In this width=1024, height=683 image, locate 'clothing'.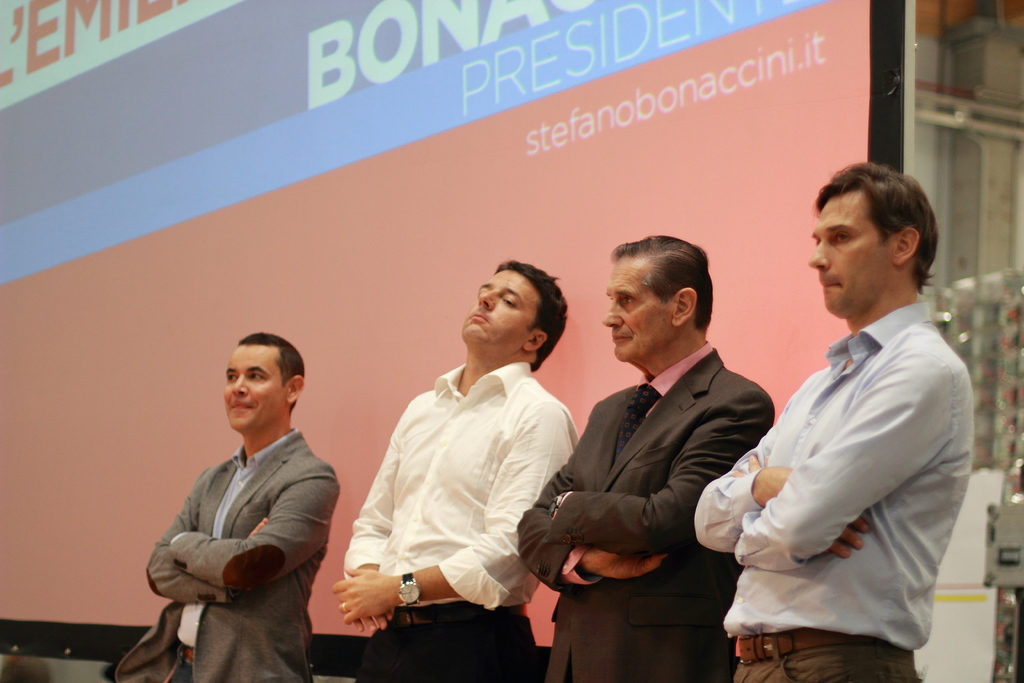
Bounding box: bbox=[710, 252, 985, 664].
